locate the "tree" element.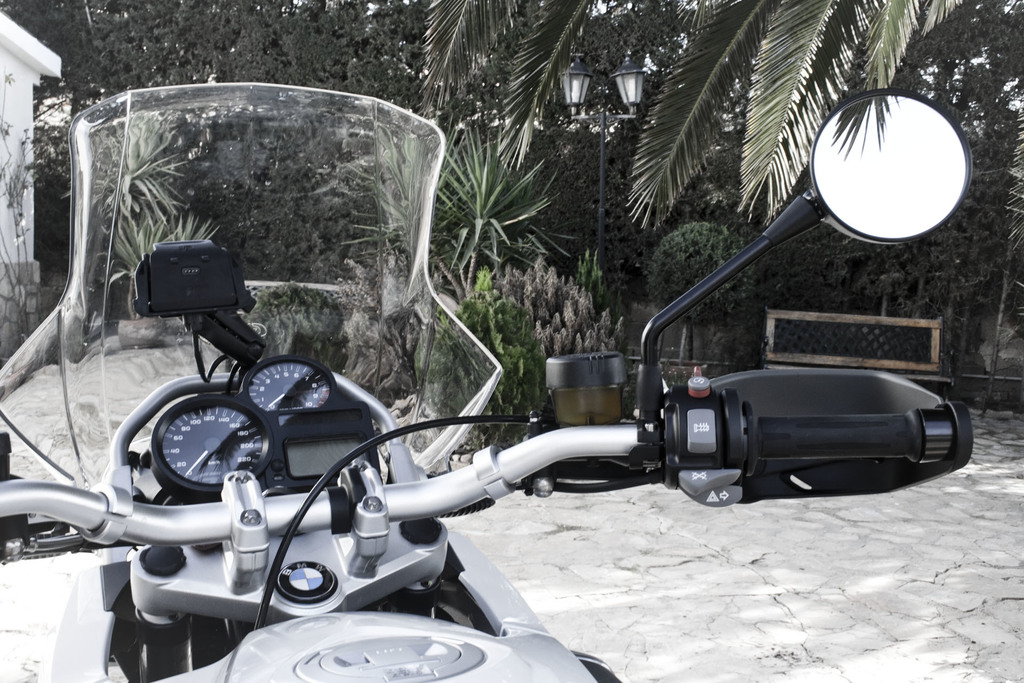
Element bbox: l=648, t=221, r=750, b=366.
